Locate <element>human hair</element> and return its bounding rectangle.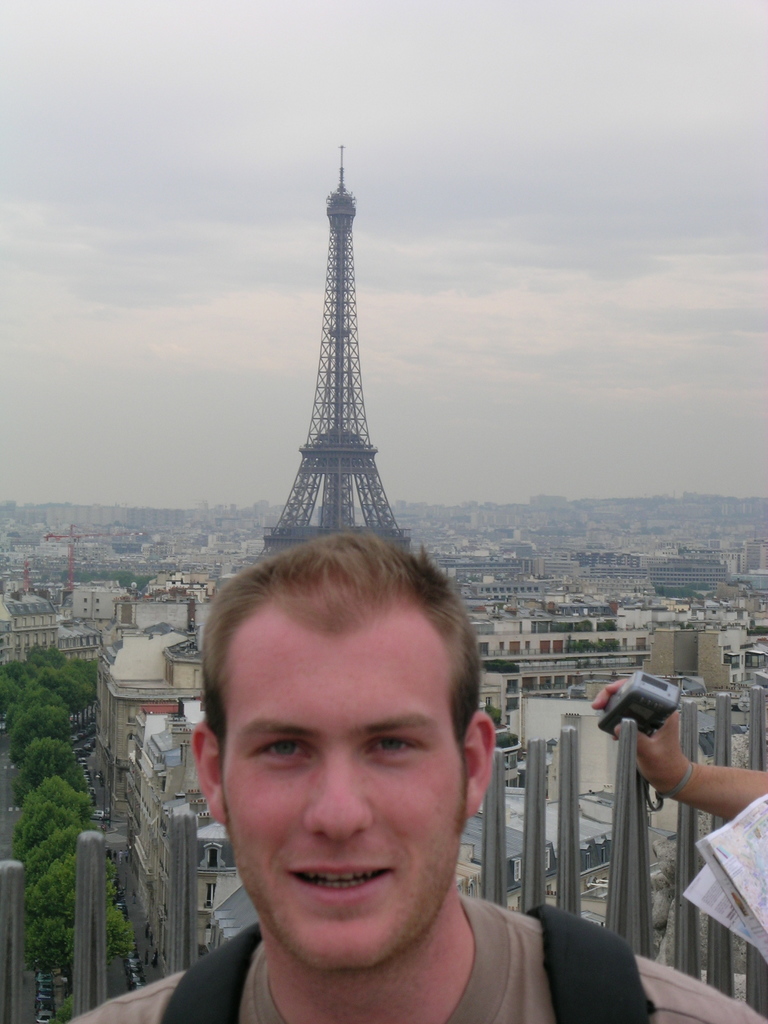
region(189, 528, 501, 887).
